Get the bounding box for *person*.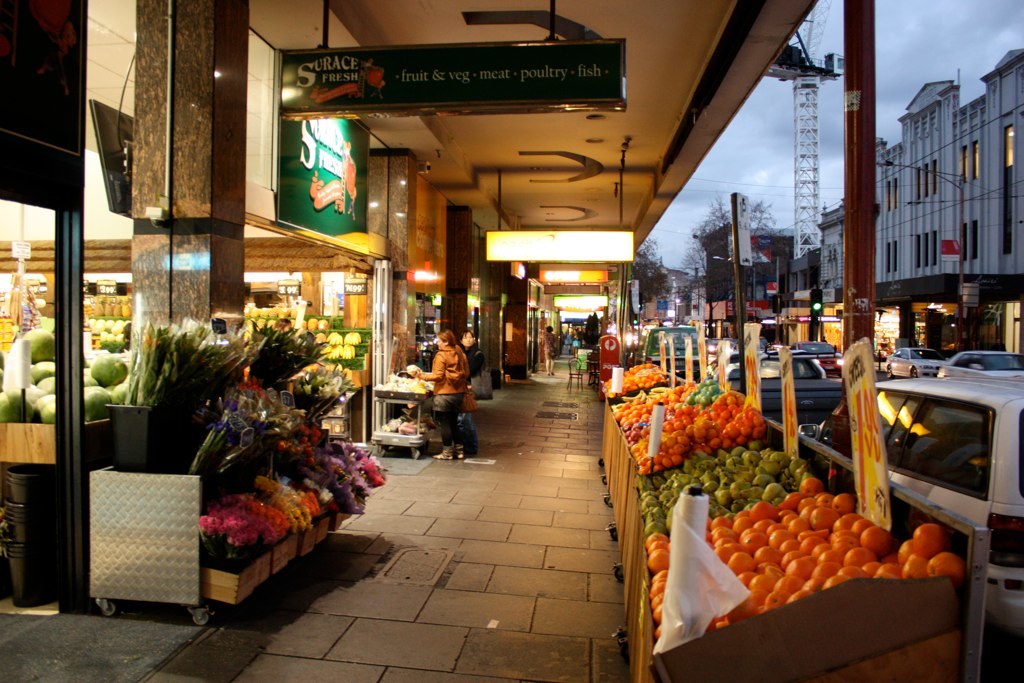
bbox(539, 317, 562, 384).
